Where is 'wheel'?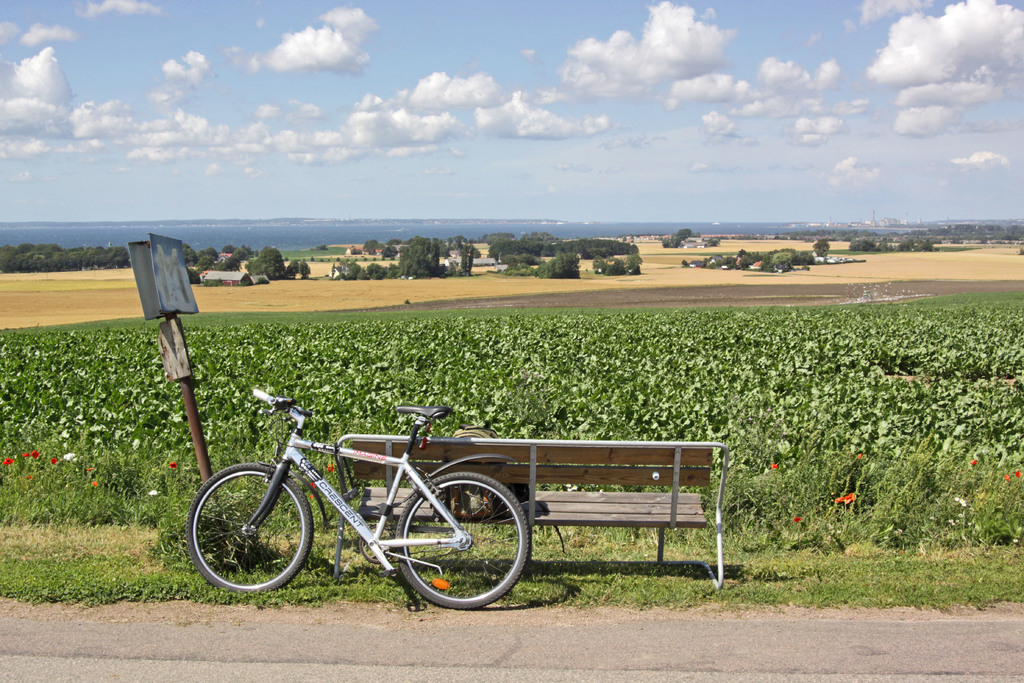
393,469,533,605.
